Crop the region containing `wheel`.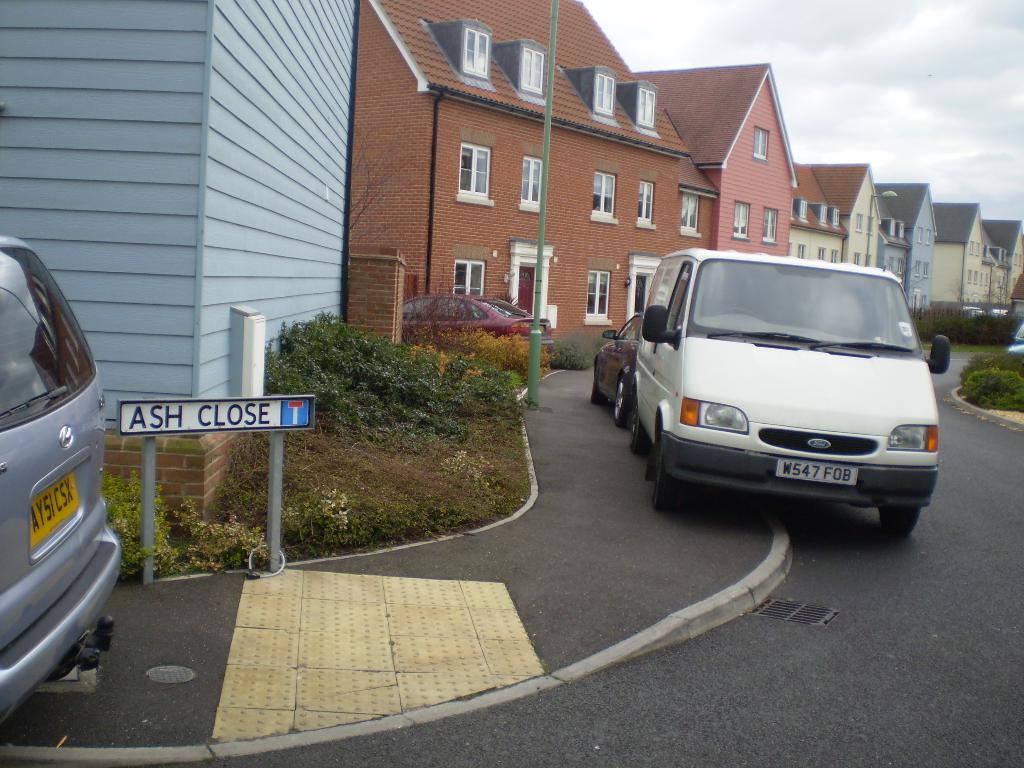
Crop region: select_region(633, 419, 646, 460).
